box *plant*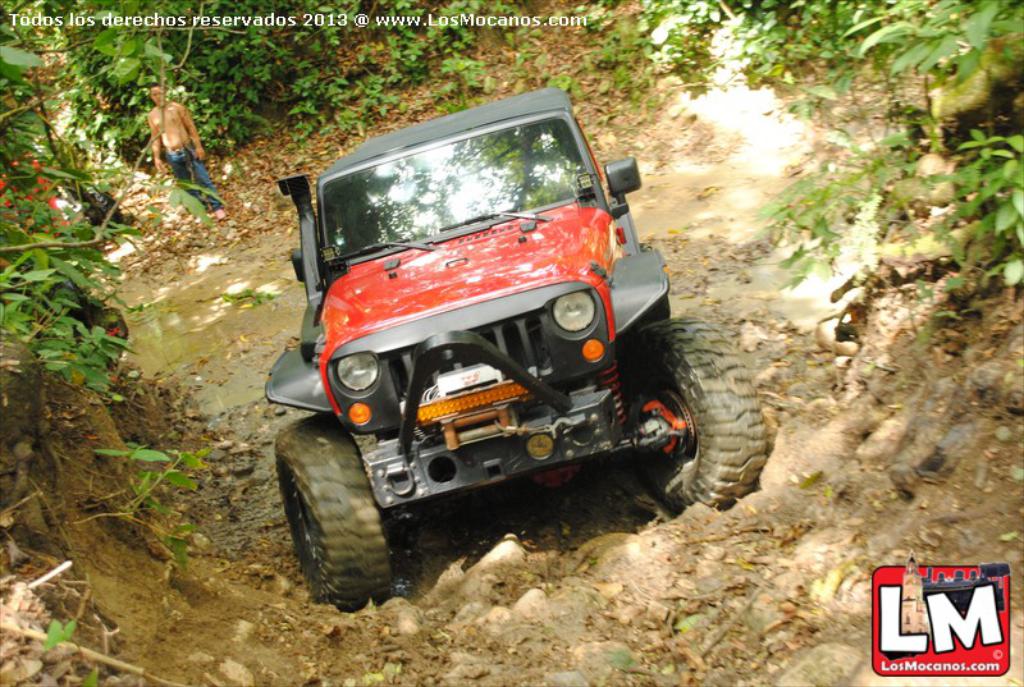
78 439 212 568
